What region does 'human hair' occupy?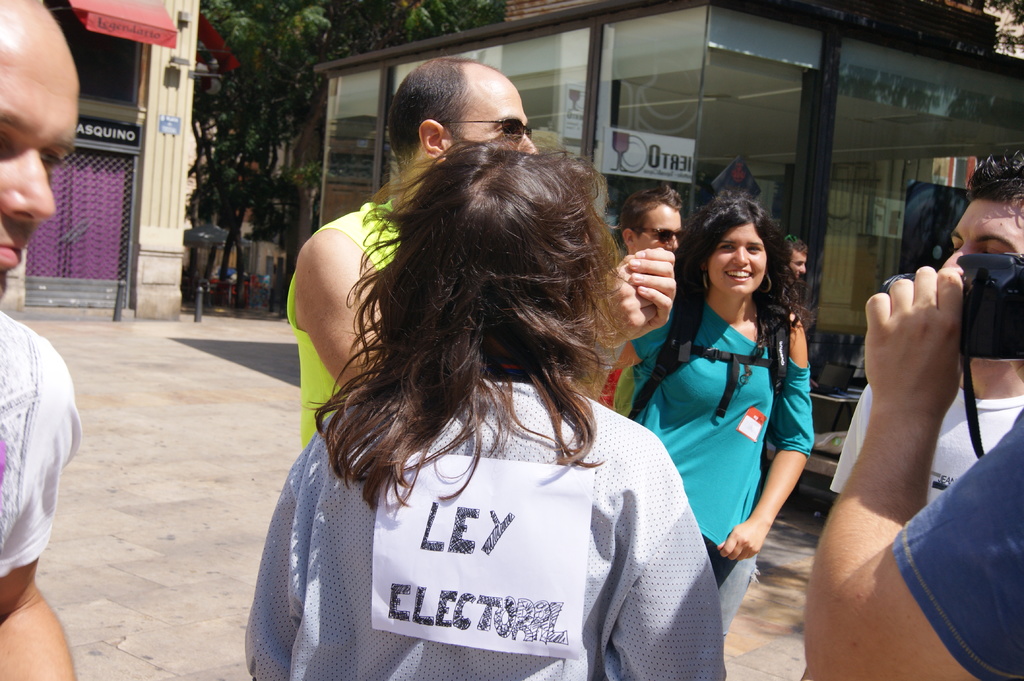
locate(611, 182, 681, 234).
